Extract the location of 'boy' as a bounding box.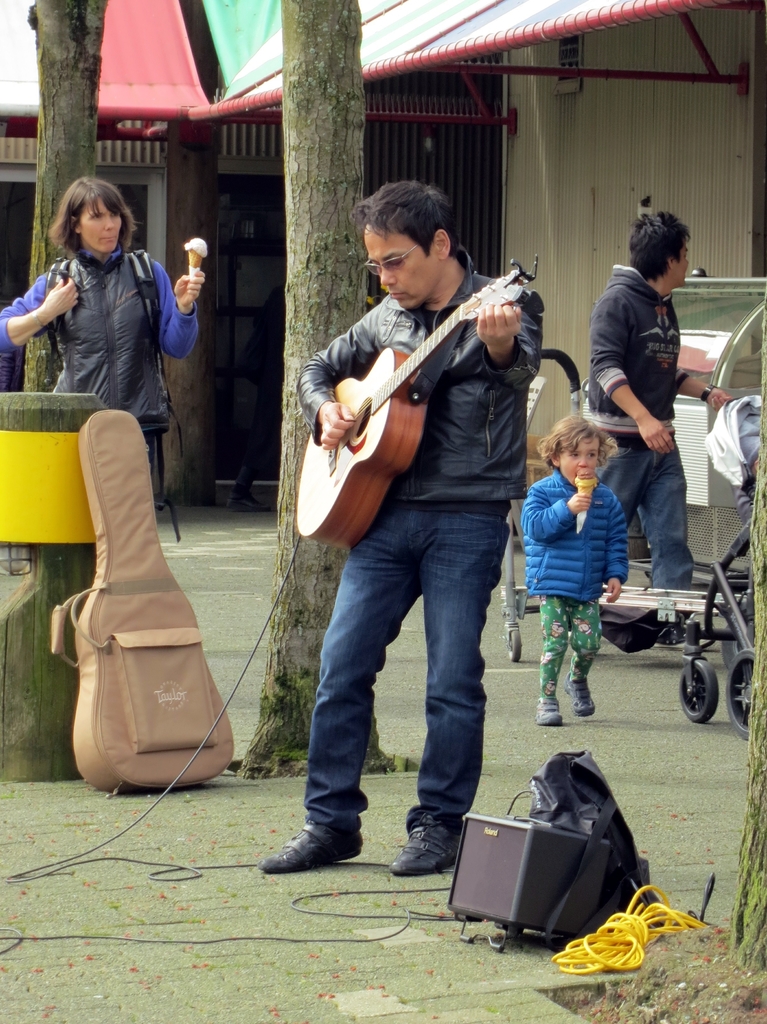
[528, 415, 631, 734].
